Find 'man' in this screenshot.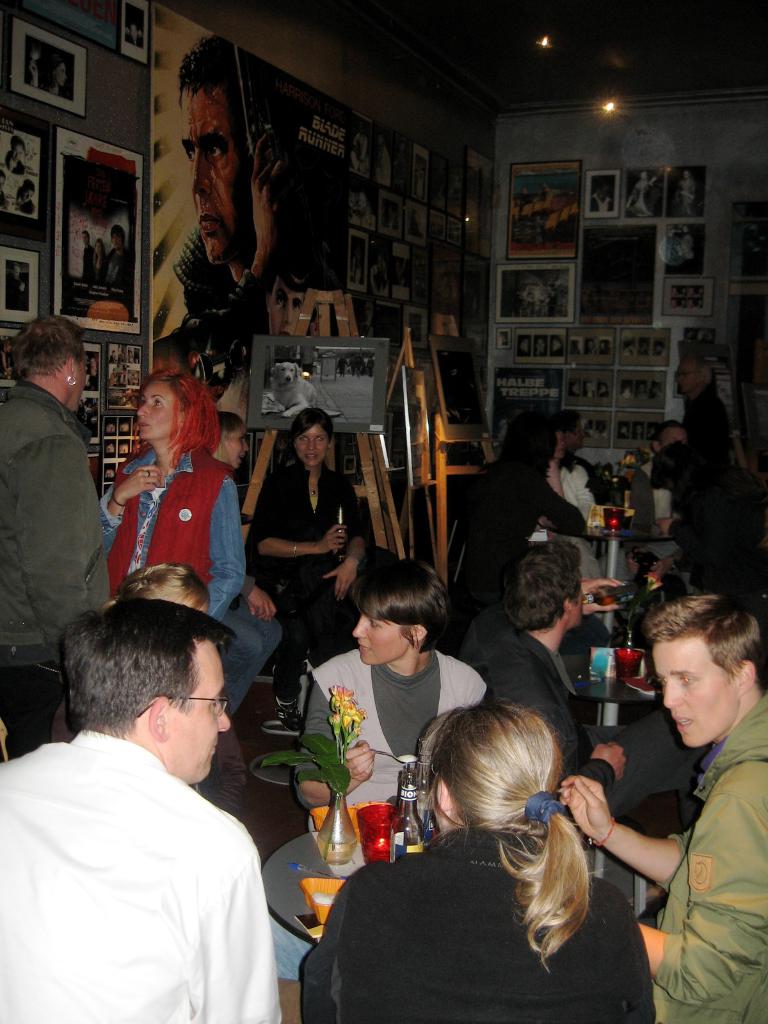
The bounding box for 'man' is {"x1": 0, "y1": 304, "x2": 99, "y2": 751}.
